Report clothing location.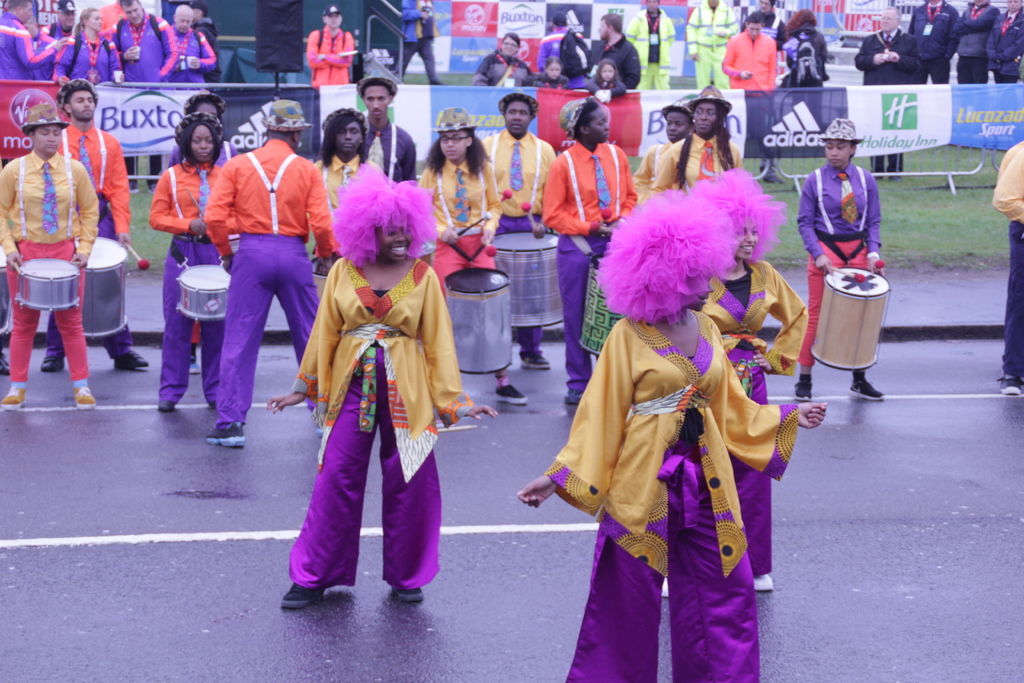
Report: <bbox>0, 154, 90, 378</bbox>.
